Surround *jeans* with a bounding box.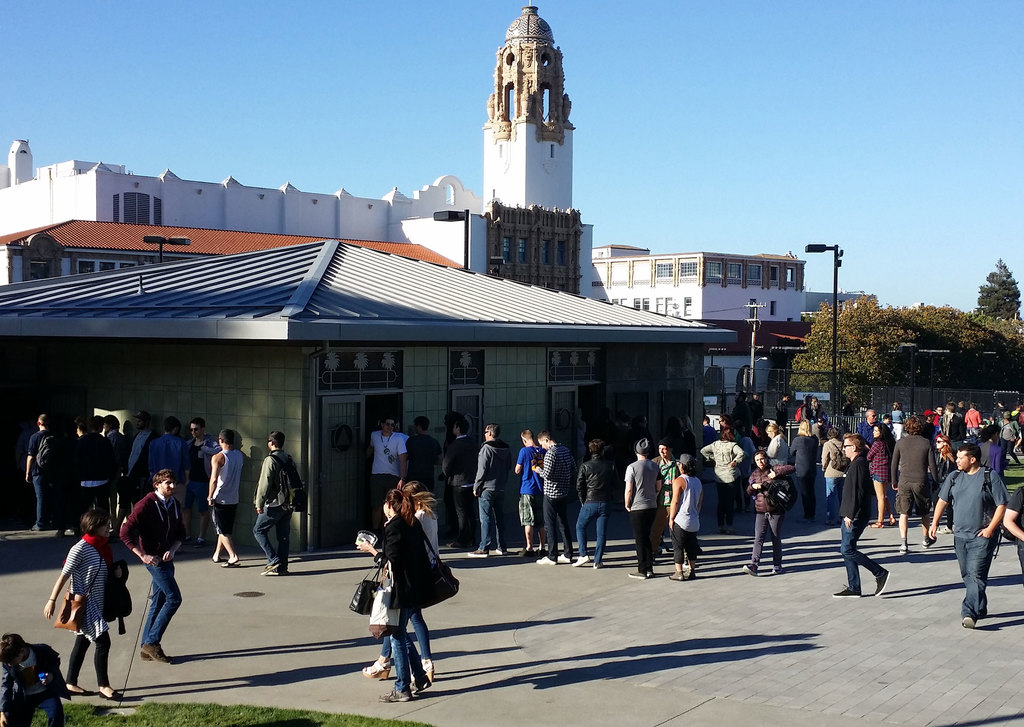
{"left": 955, "top": 536, "right": 997, "bottom": 620}.
